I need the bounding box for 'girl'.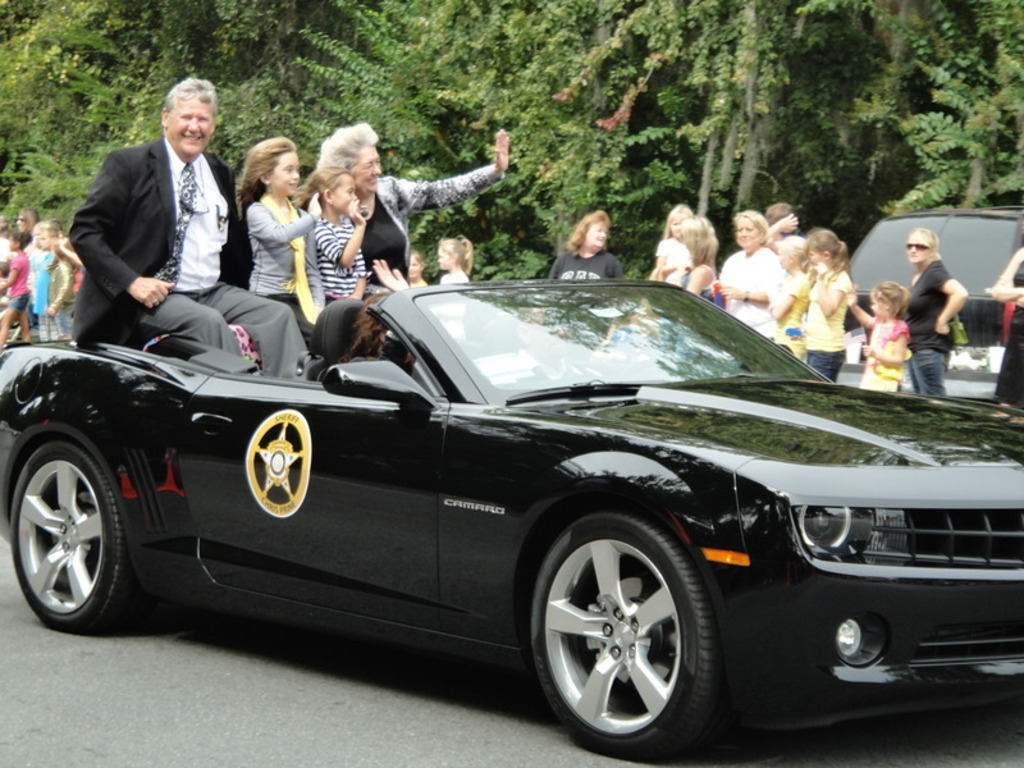
Here it is: Rect(0, 230, 36, 351).
